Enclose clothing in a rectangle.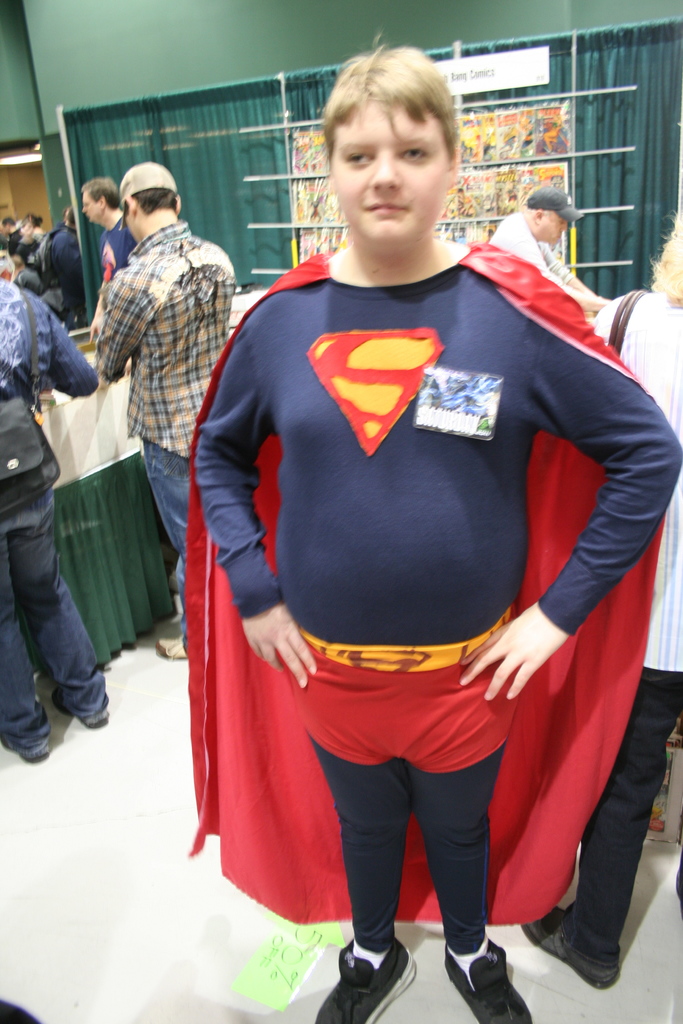
(93,221,131,323).
